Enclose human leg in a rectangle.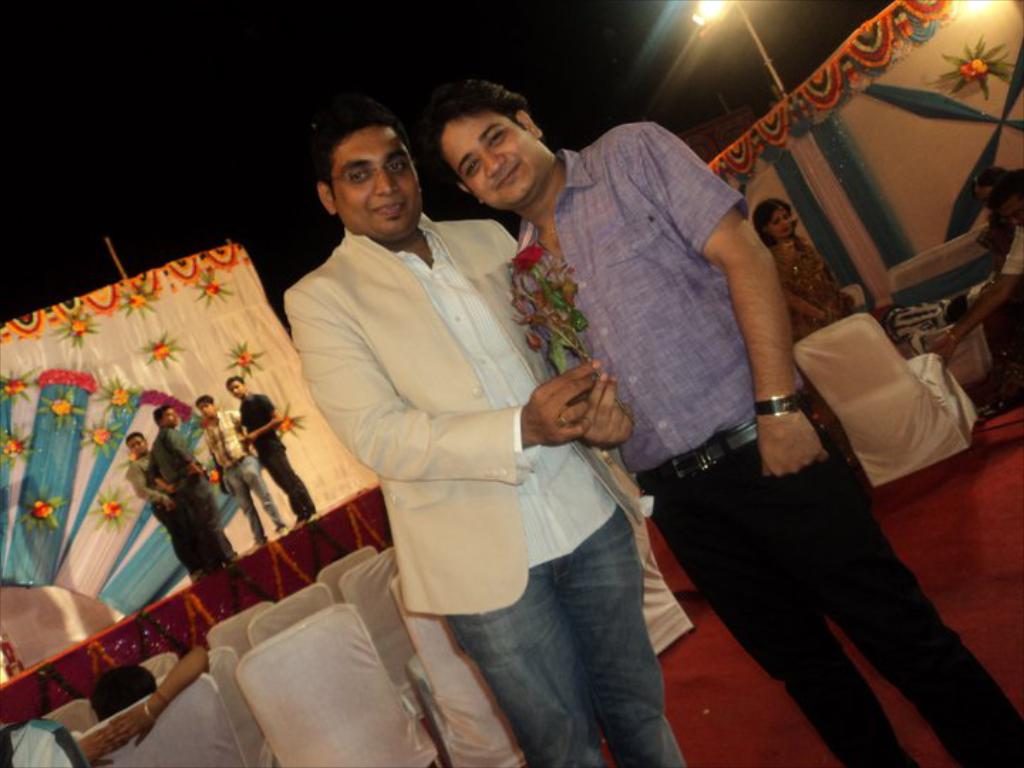
crop(253, 466, 282, 529).
